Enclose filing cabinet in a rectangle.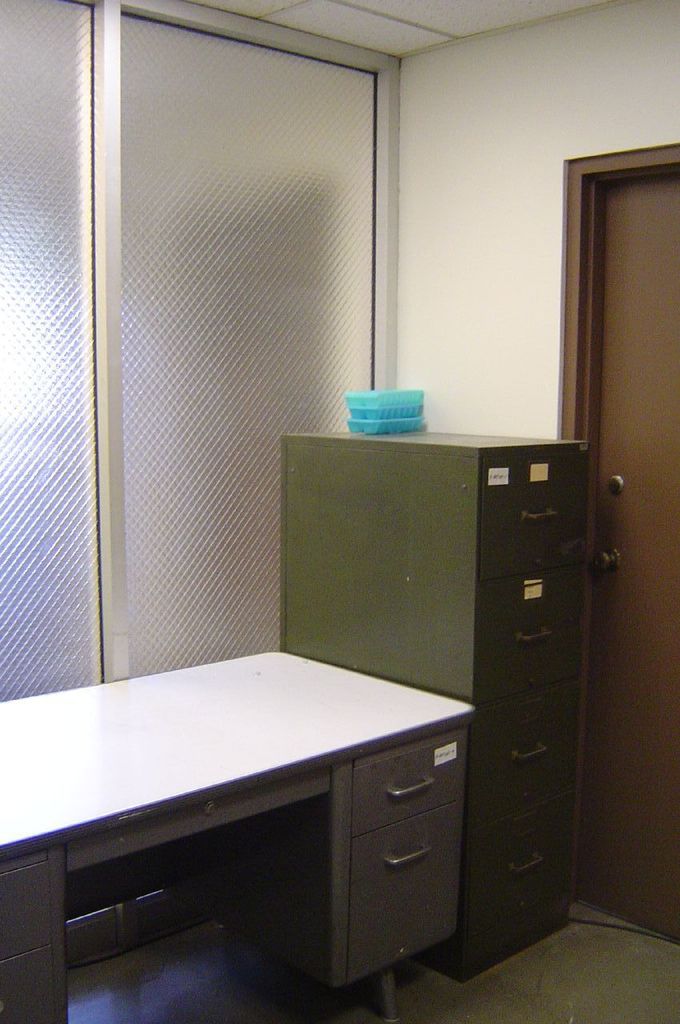
[left=283, top=430, right=581, bottom=980].
